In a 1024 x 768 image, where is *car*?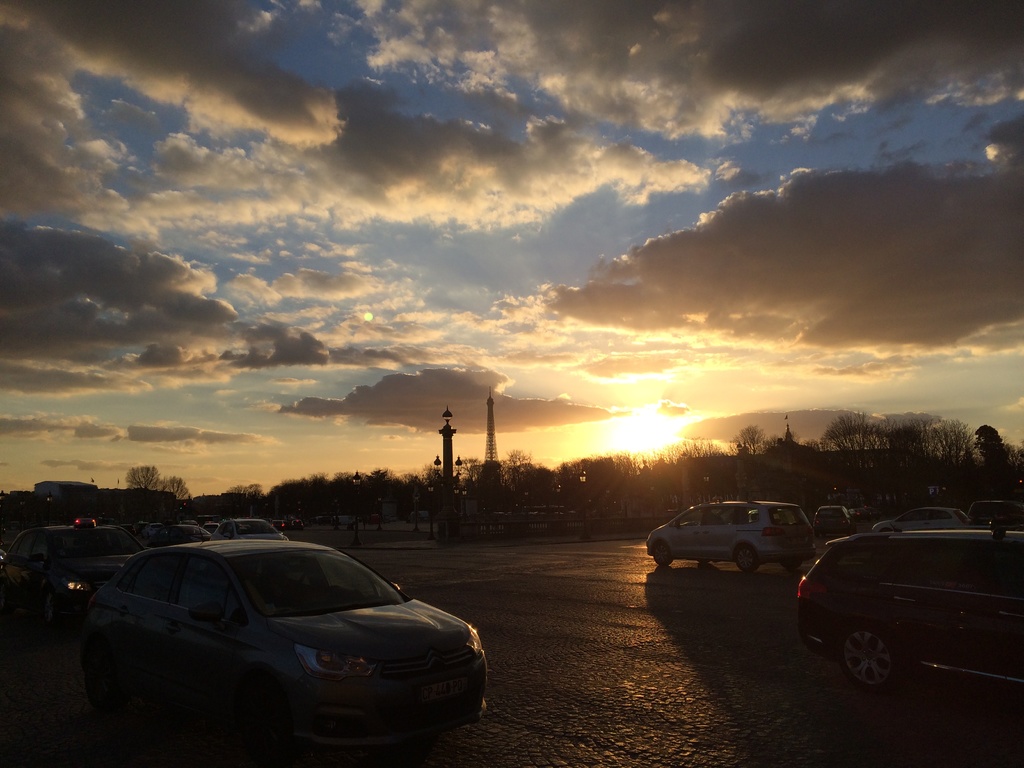
[x1=211, y1=516, x2=288, y2=541].
